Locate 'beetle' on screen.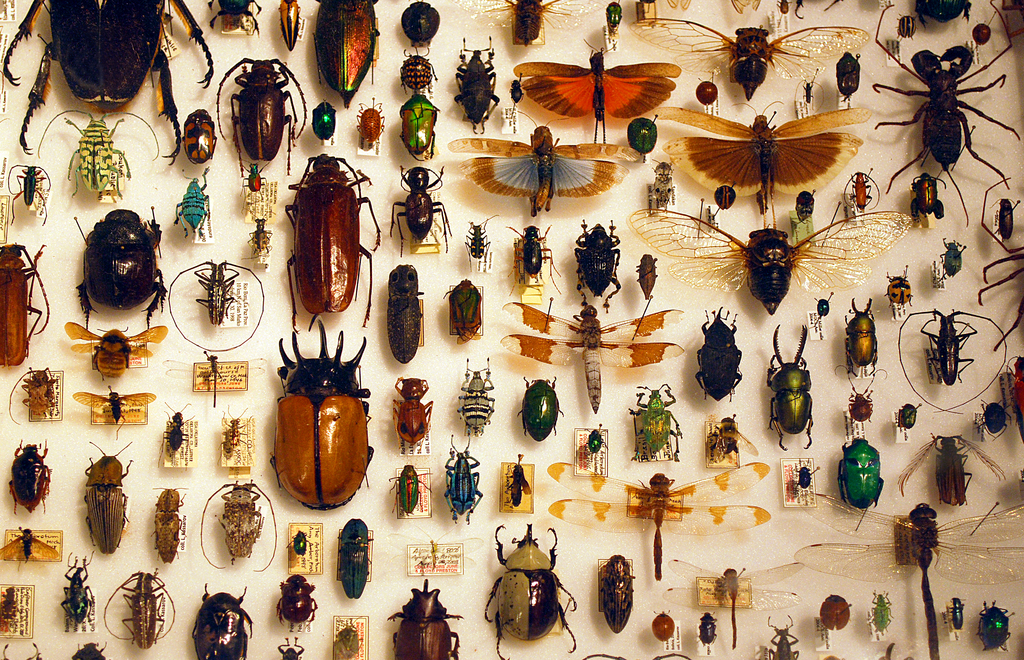
On screen at 769, 317, 812, 449.
